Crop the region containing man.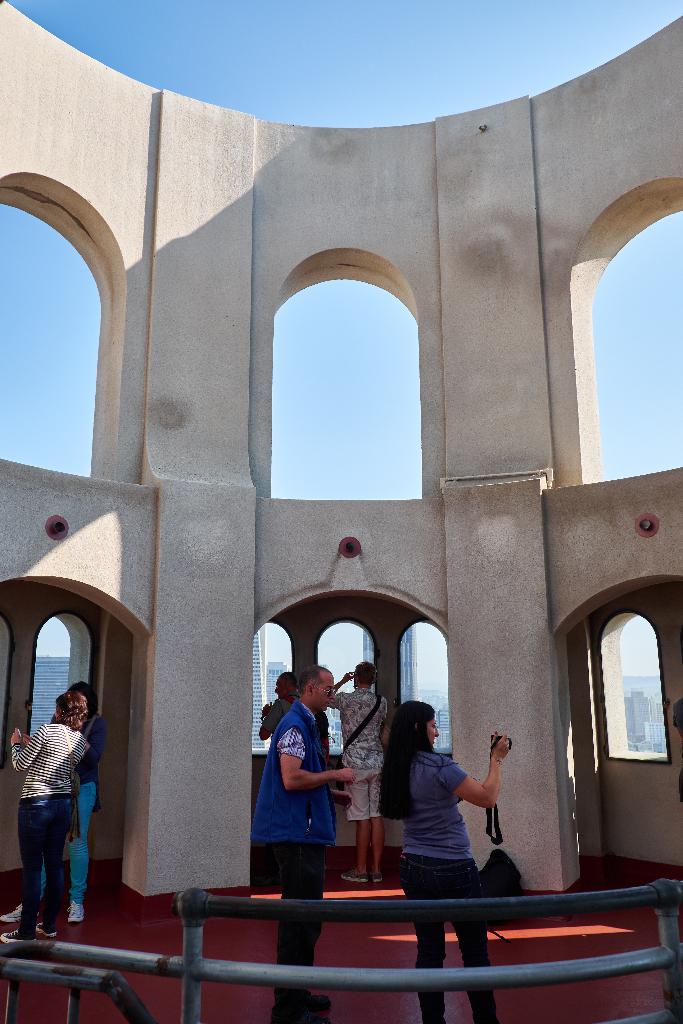
Crop region: 261 670 299 738.
